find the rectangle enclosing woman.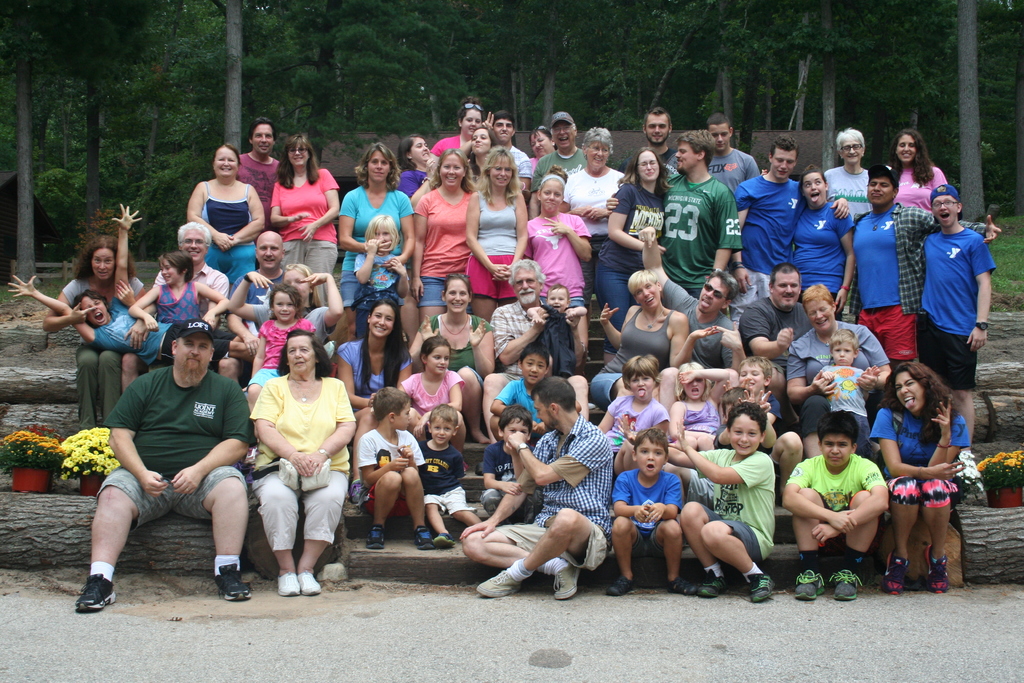
[337, 142, 415, 342].
